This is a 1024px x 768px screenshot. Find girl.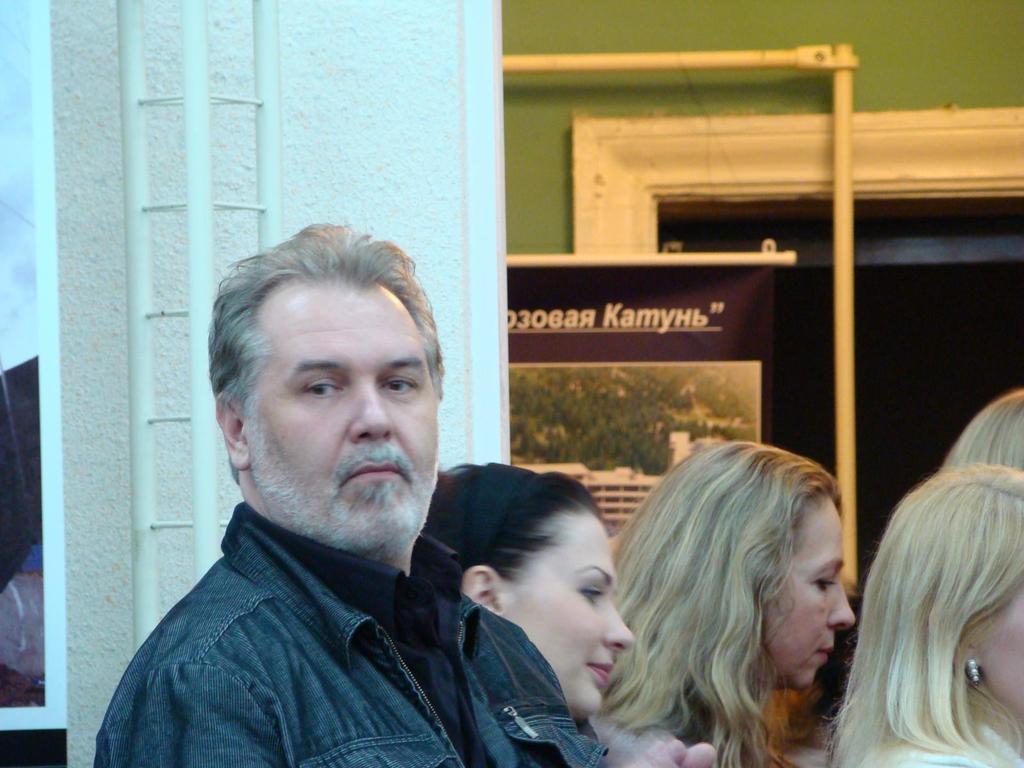
Bounding box: select_region(826, 456, 1023, 767).
